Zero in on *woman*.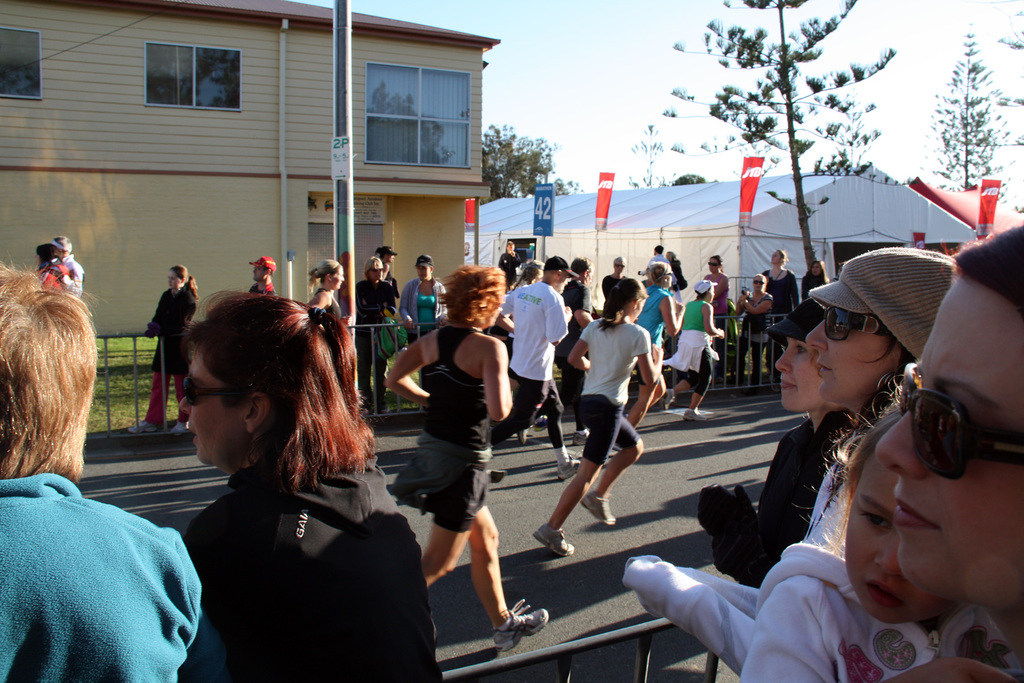
Zeroed in: region(388, 256, 438, 343).
